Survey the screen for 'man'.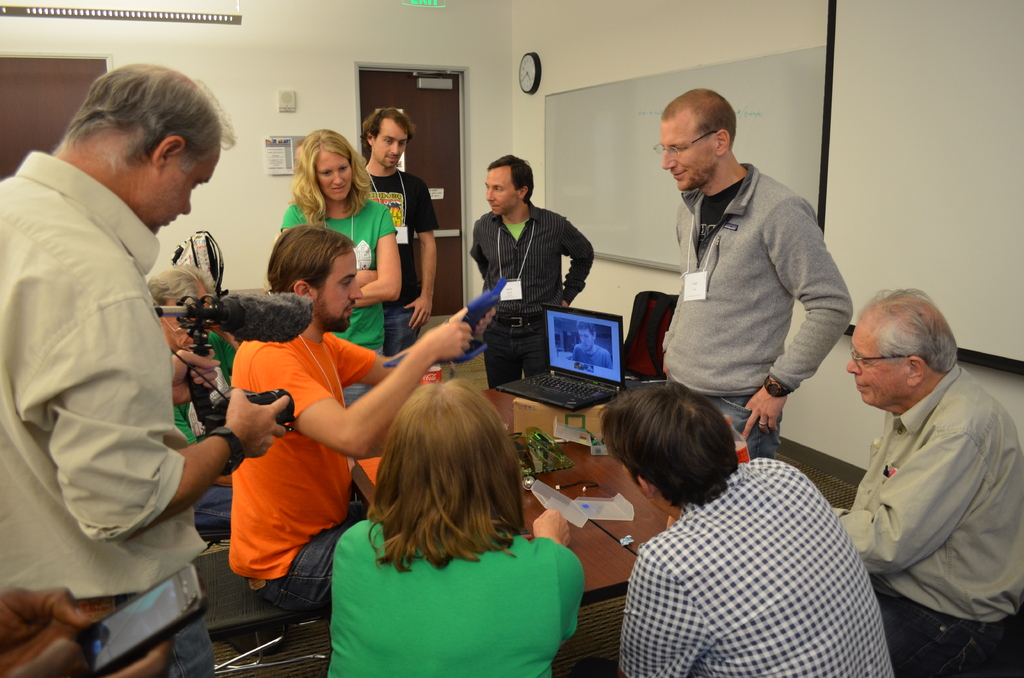
Survey found: [357,108,435,360].
